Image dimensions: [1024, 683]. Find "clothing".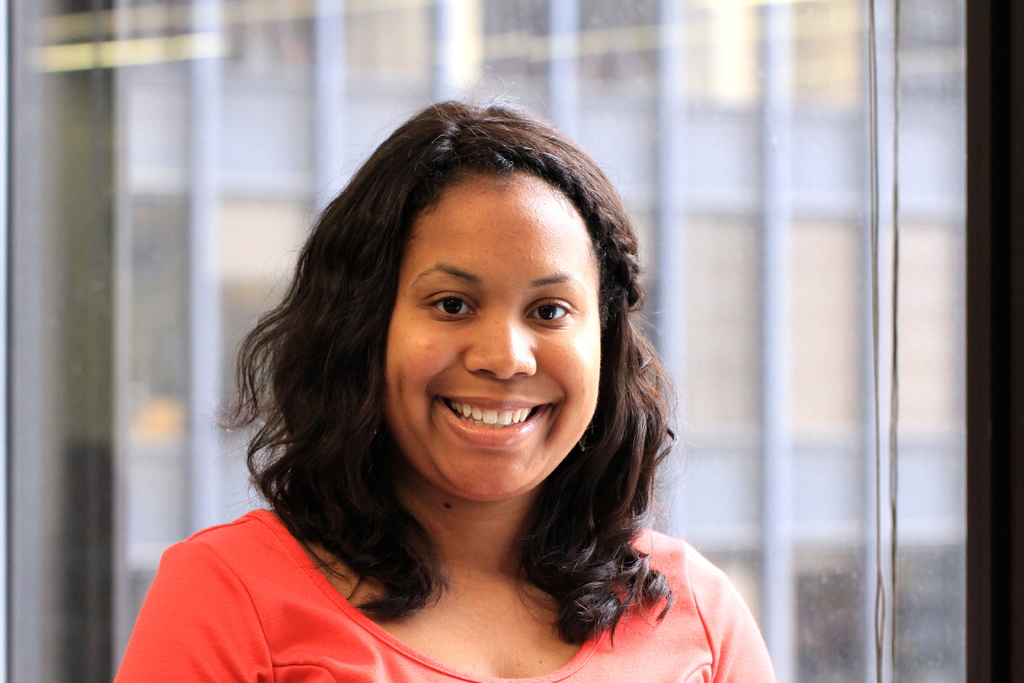
rect(81, 407, 706, 676).
